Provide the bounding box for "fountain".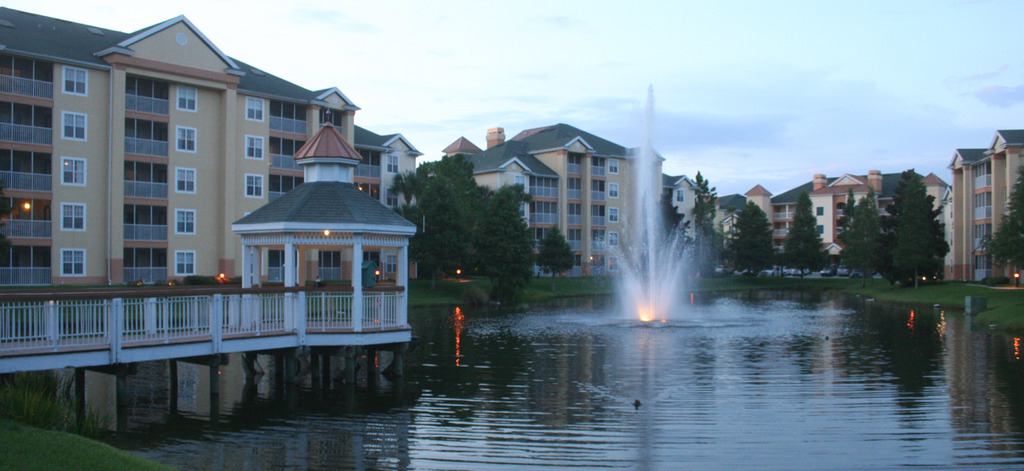
region(577, 136, 737, 340).
